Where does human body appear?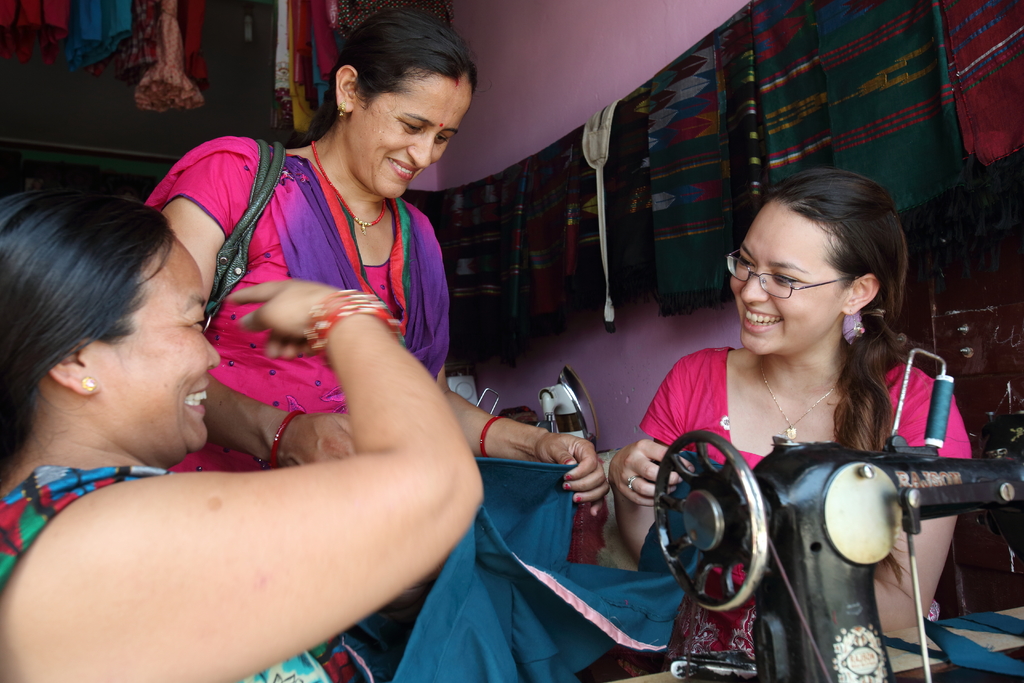
Appears at left=0, top=276, right=480, bottom=682.
